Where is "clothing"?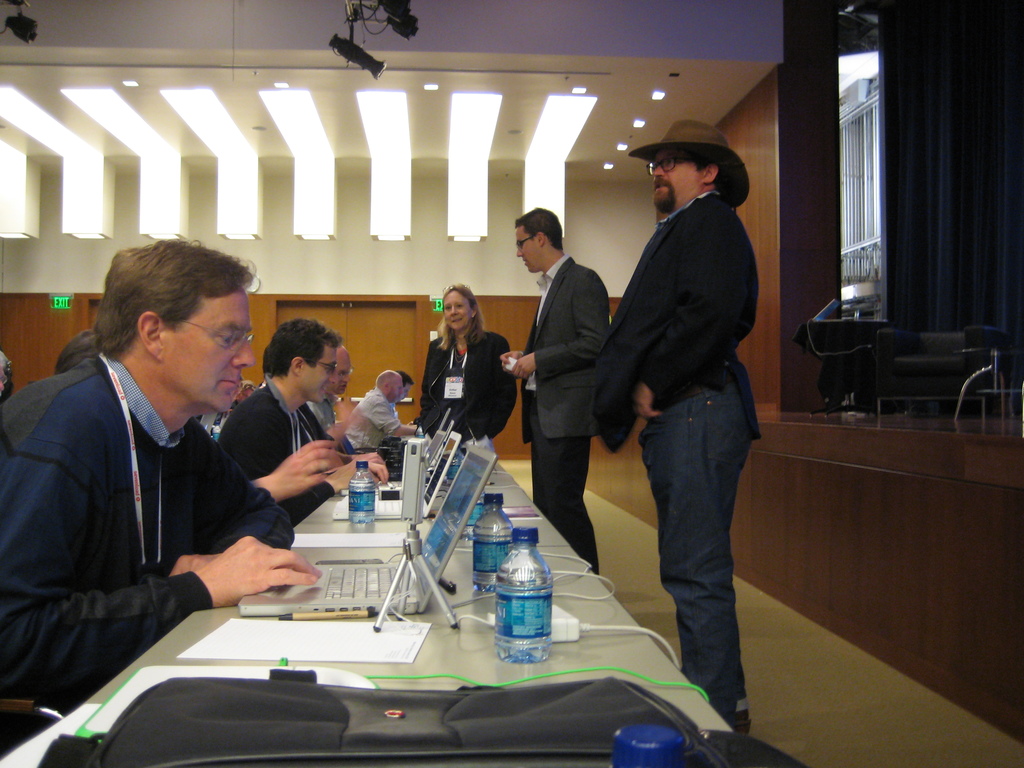
518, 254, 612, 573.
